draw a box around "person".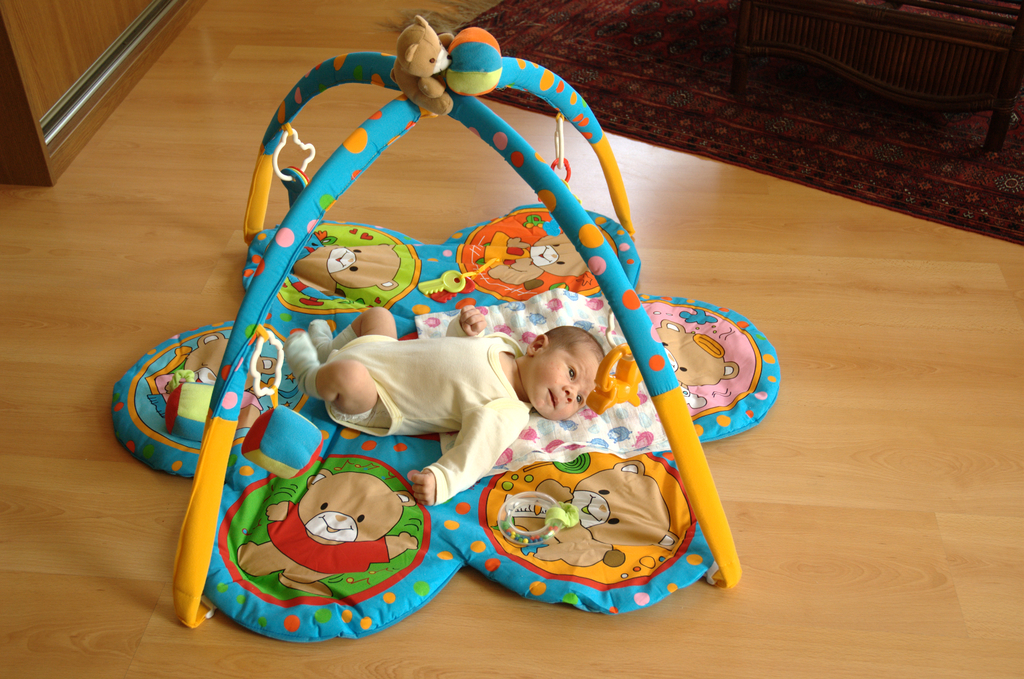
282/304/606/507.
